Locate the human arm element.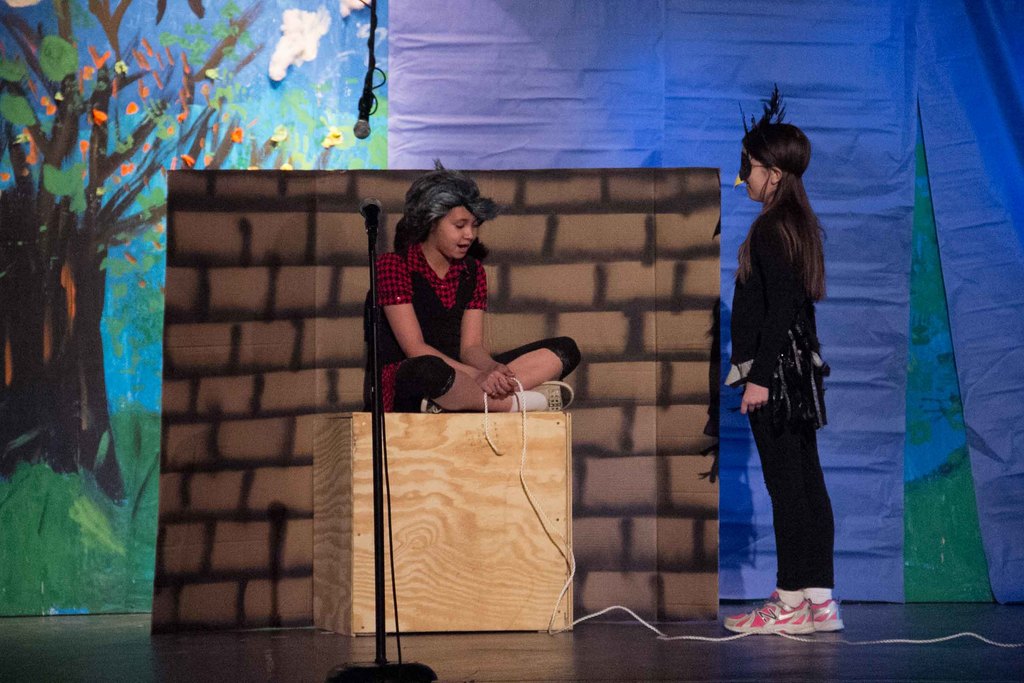
Element bbox: (458, 258, 520, 381).
